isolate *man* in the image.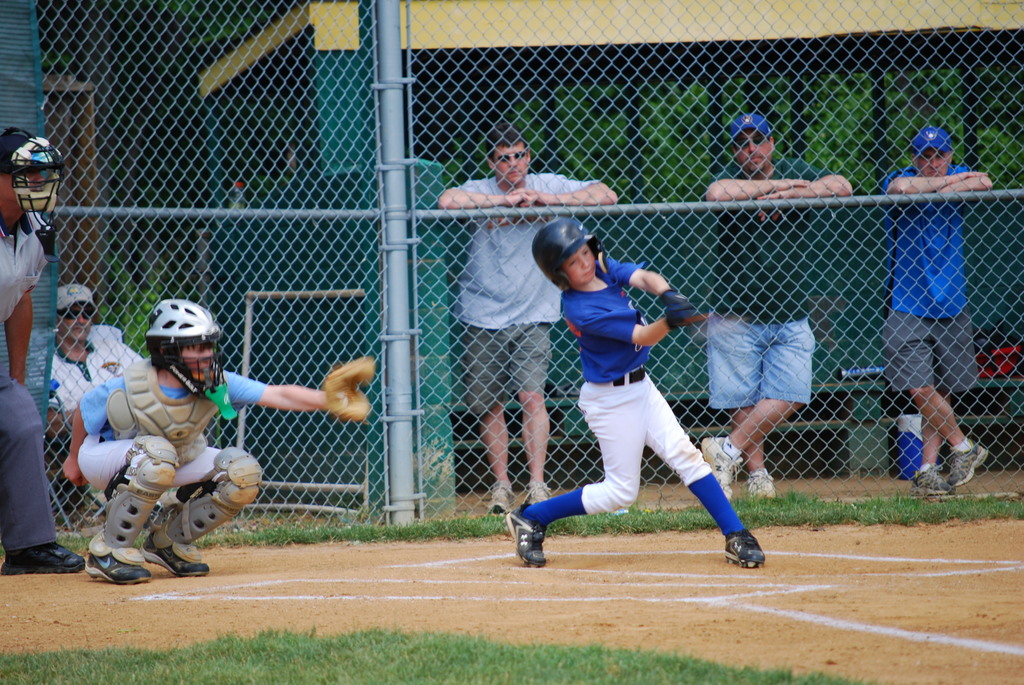
Isolated region: [434,129,619,515].
